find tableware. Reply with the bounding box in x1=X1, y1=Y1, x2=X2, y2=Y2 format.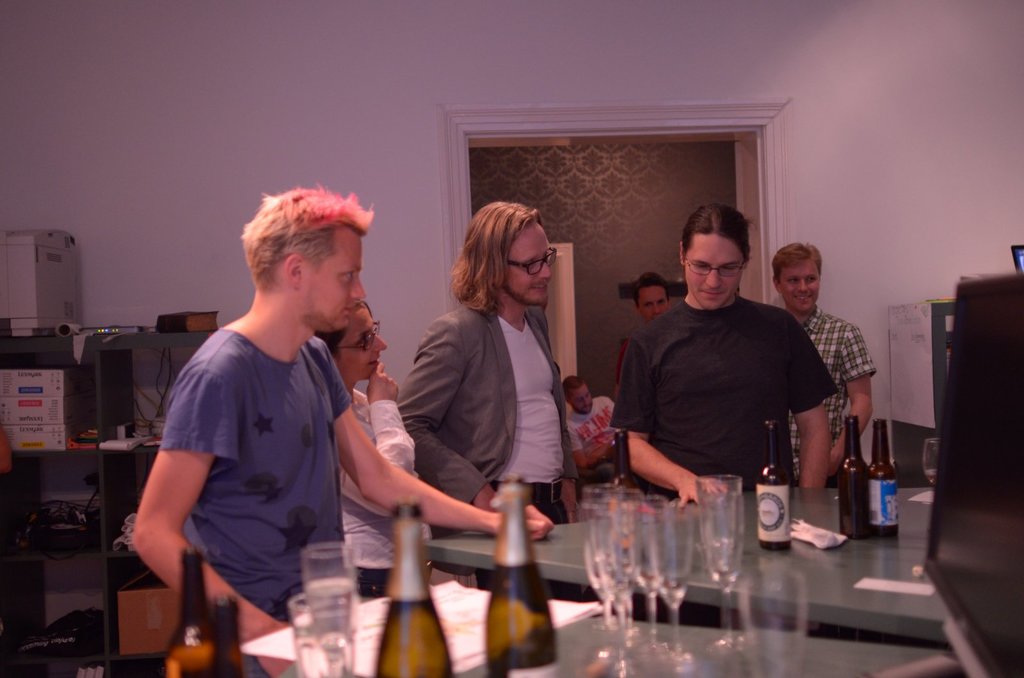
x1=924, y1=439, x2=941, y2=487.
